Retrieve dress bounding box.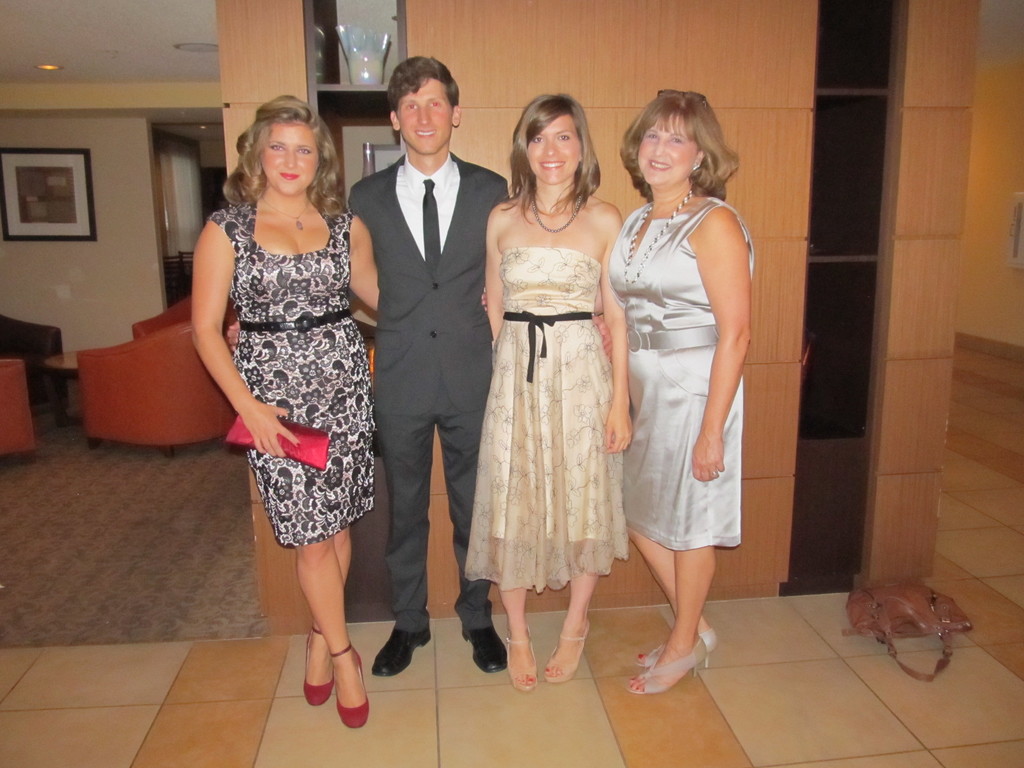
Bounding box: detection(204, 203, 377, 547).
